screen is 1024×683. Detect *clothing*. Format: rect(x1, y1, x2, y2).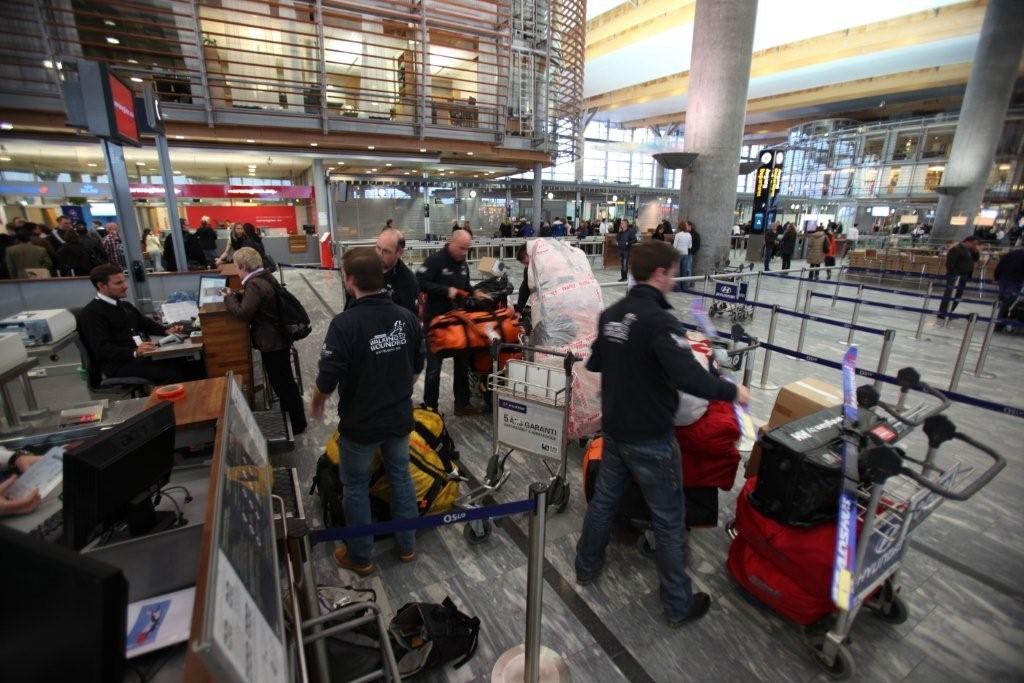
rect(49, 228, 66, 264).
